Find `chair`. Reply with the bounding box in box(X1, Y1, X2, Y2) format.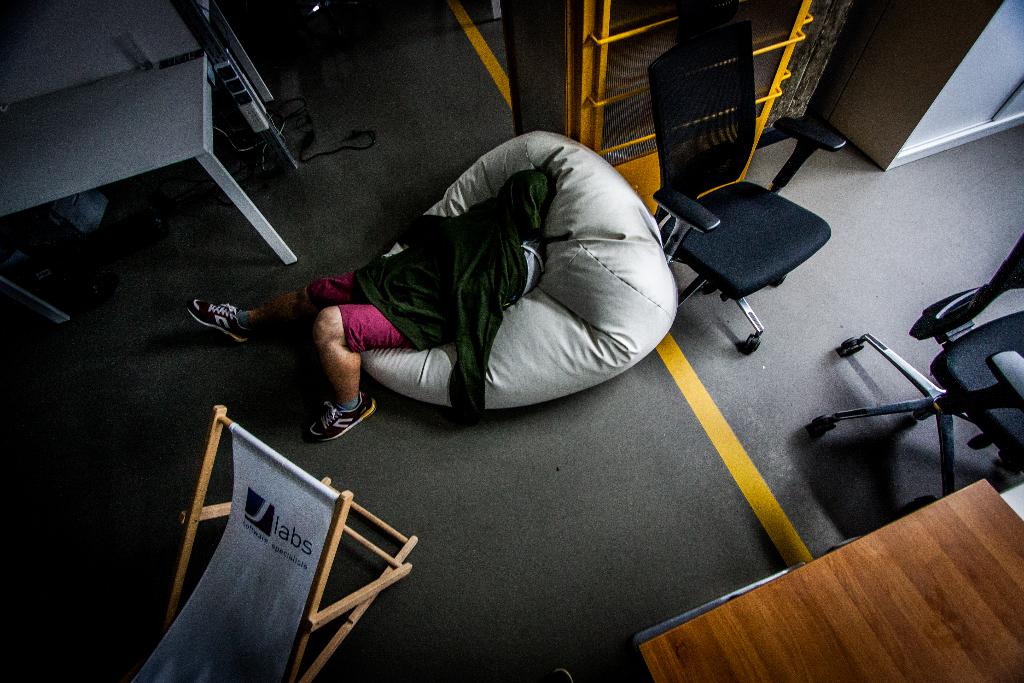
box(641, 110, 842, 364).
